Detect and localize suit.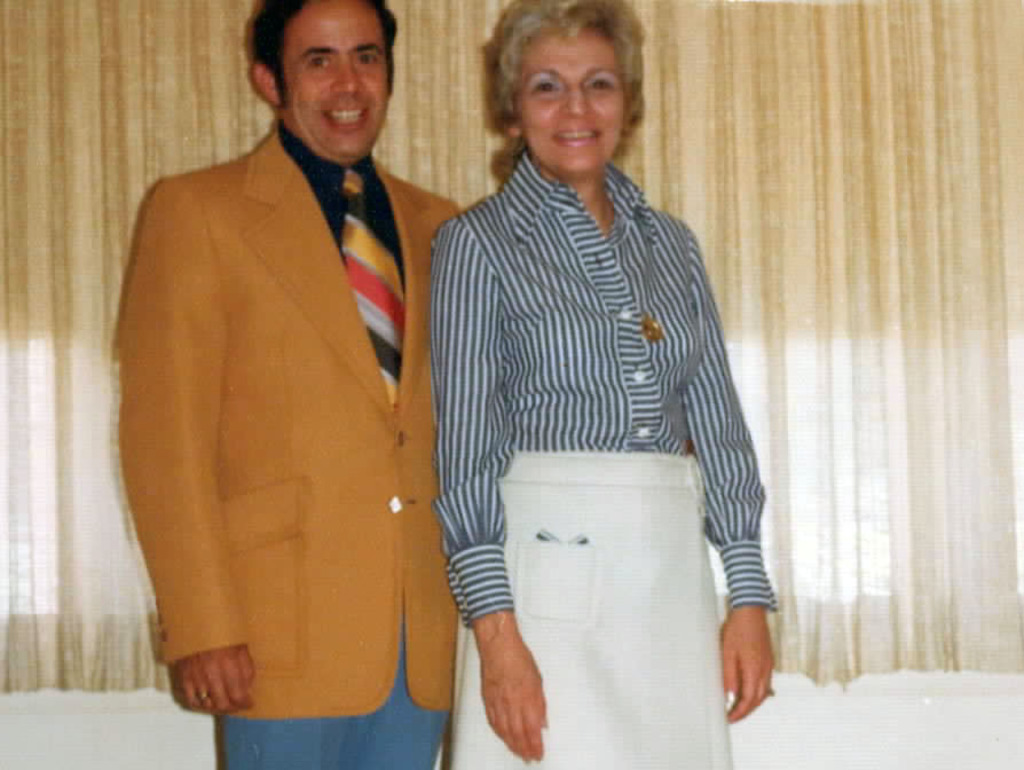
Localized at left=111, top=120, right=465, bottom=769.
